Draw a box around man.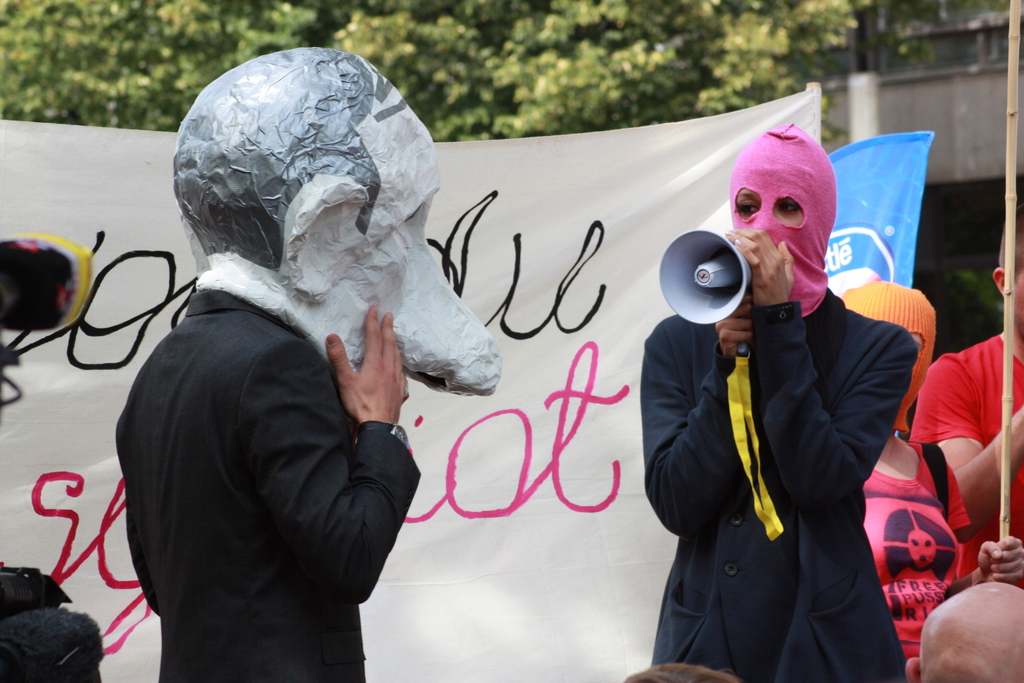
900:212:1023:607.
